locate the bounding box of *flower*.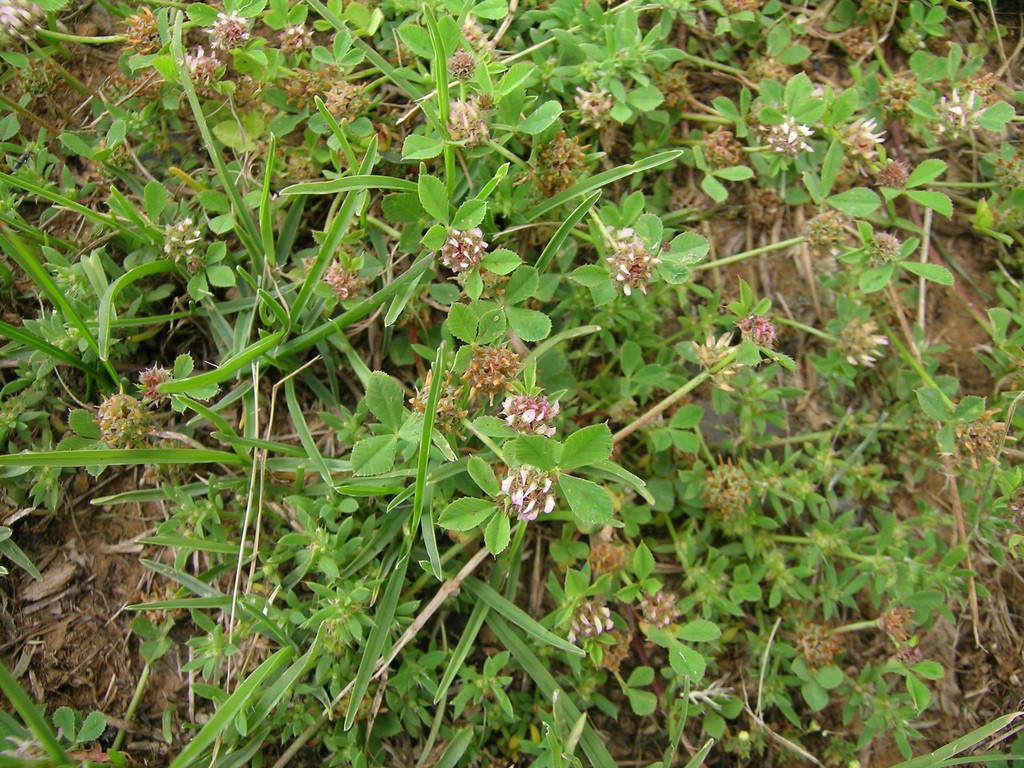
Bounding box: (left=529, top=130, right=594, bottom=189).
